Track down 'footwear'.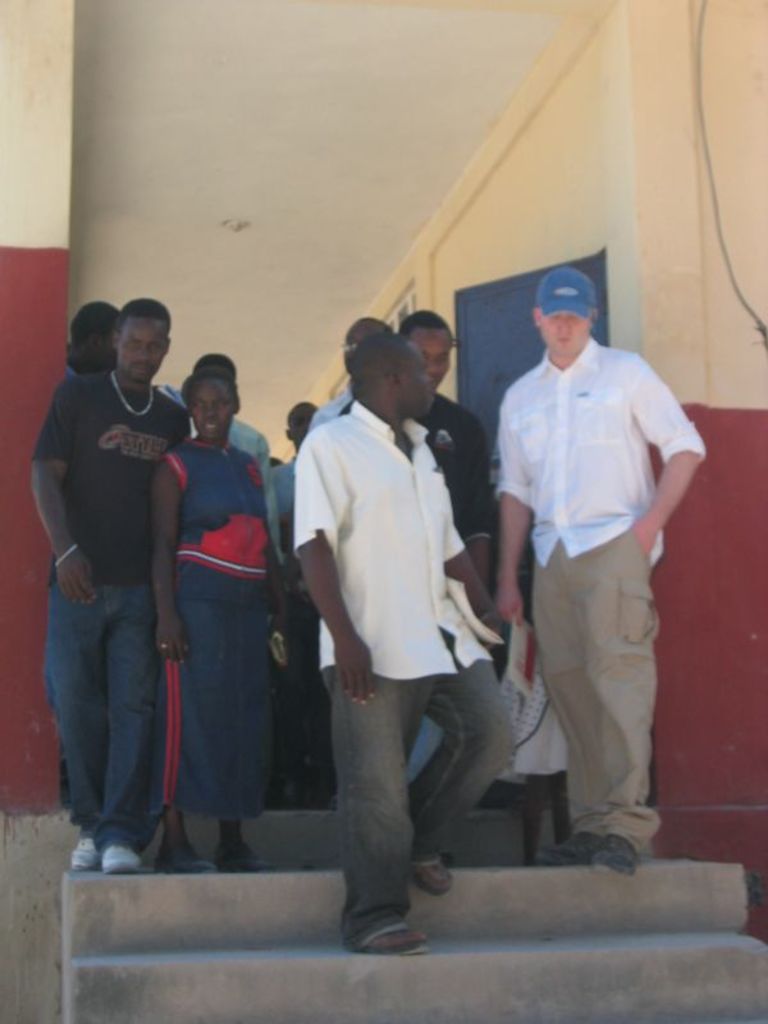
Tracked to {"x1": 356, "y1": 916, "x2": 430, "y2": 960}.
